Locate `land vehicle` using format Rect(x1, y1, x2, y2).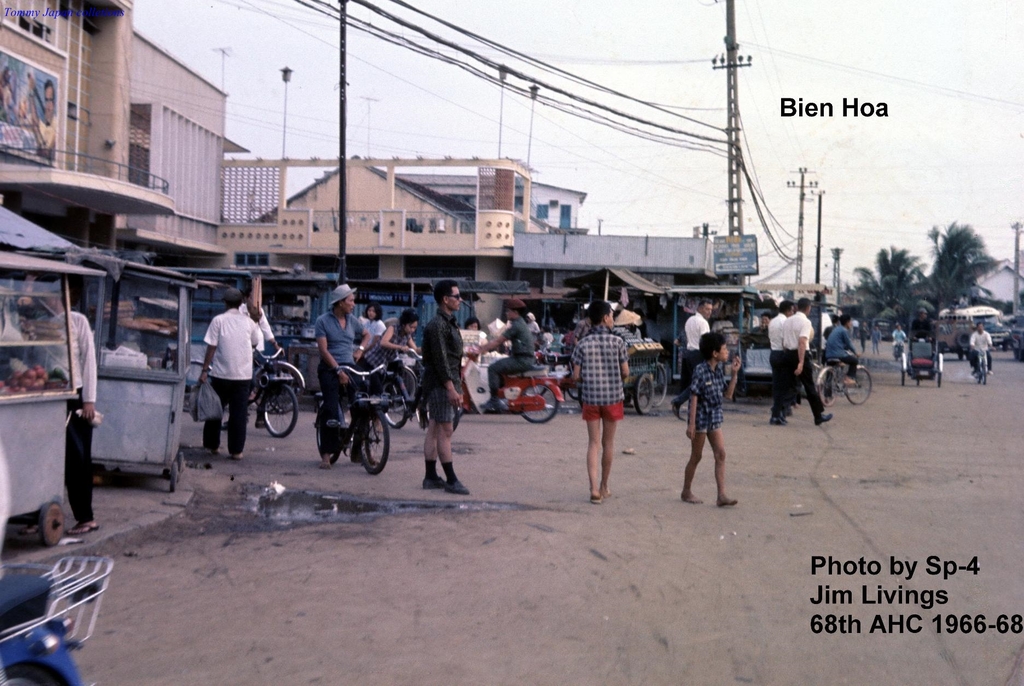
Rect(312, 361, 383, 481).
